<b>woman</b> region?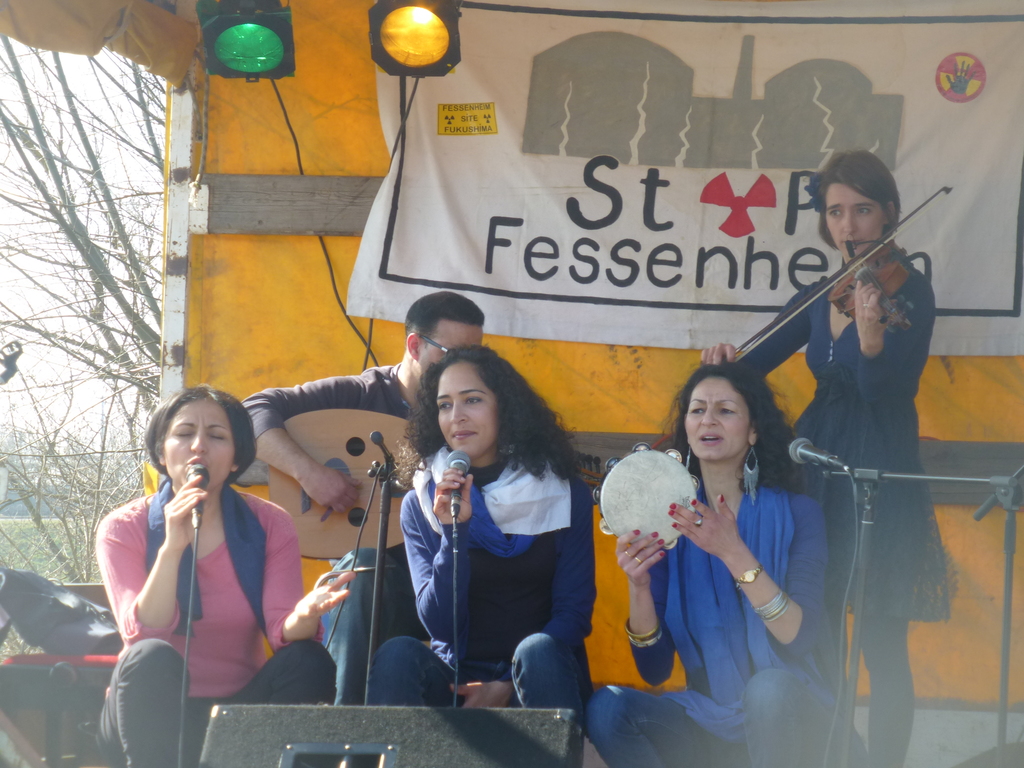
box(614, 342, 825, 744)
